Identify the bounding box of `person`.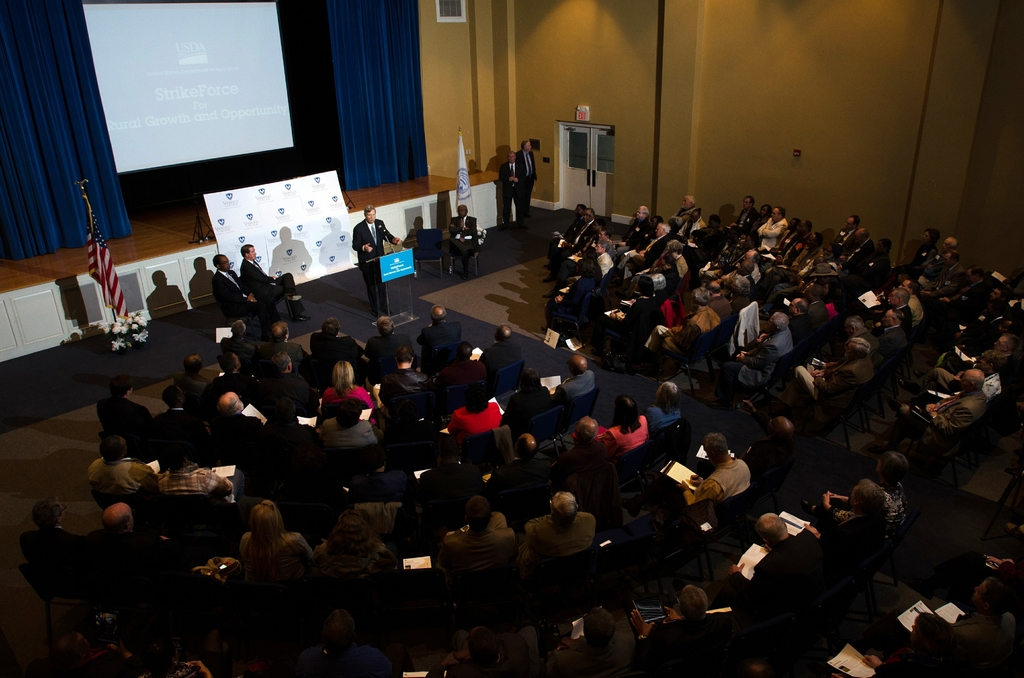
x1=449 y1=197 x2=487 y2=279.
